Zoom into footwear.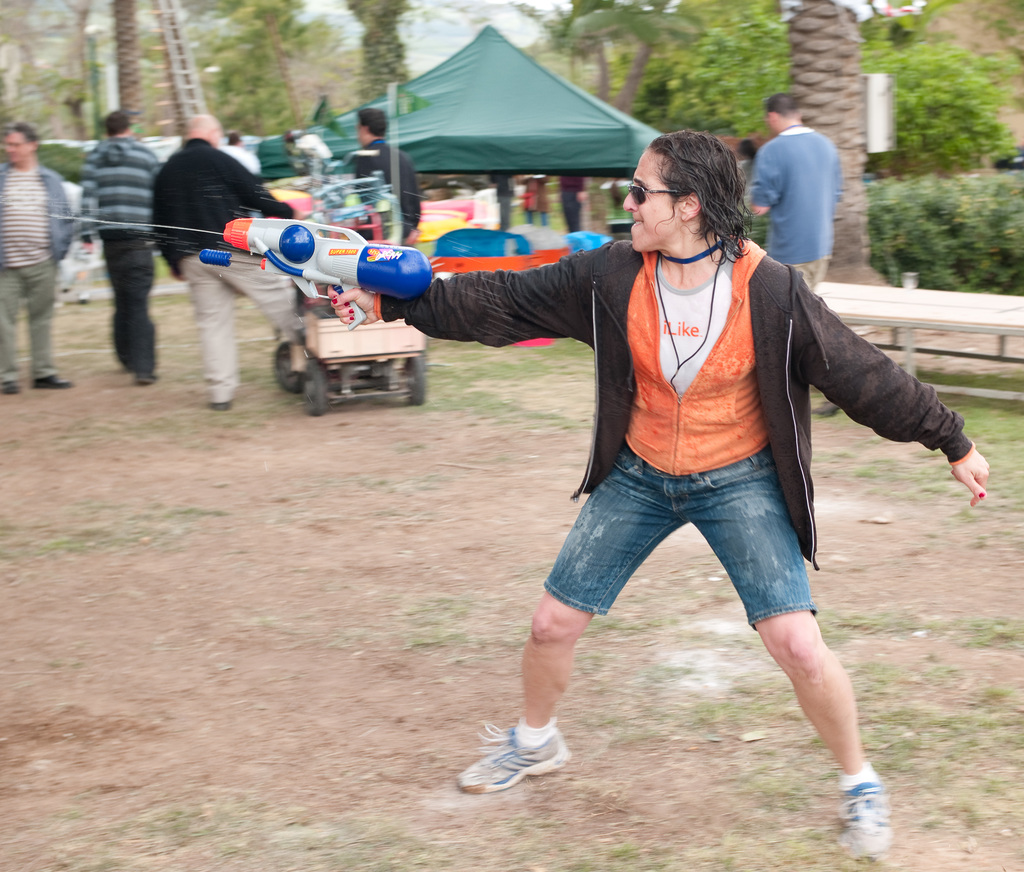
Zoom target: crop(124, 371, 161, 386).
